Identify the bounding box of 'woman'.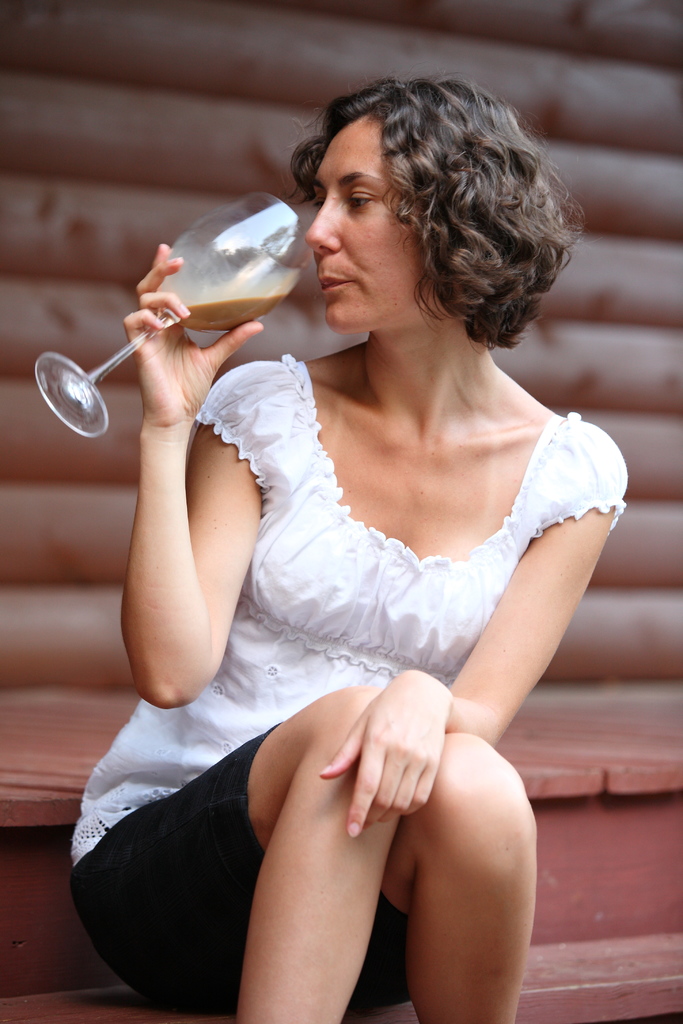
locate(86, 77, 654, 1012).
